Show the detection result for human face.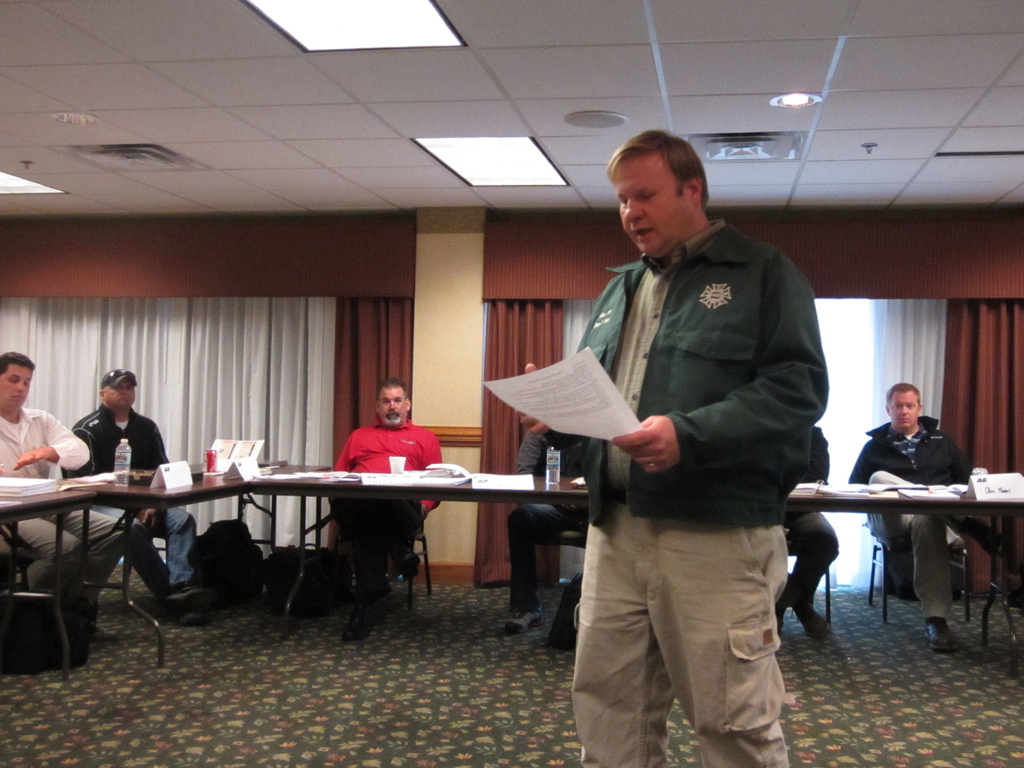
<region>104, 376, 134, 406</region>.
